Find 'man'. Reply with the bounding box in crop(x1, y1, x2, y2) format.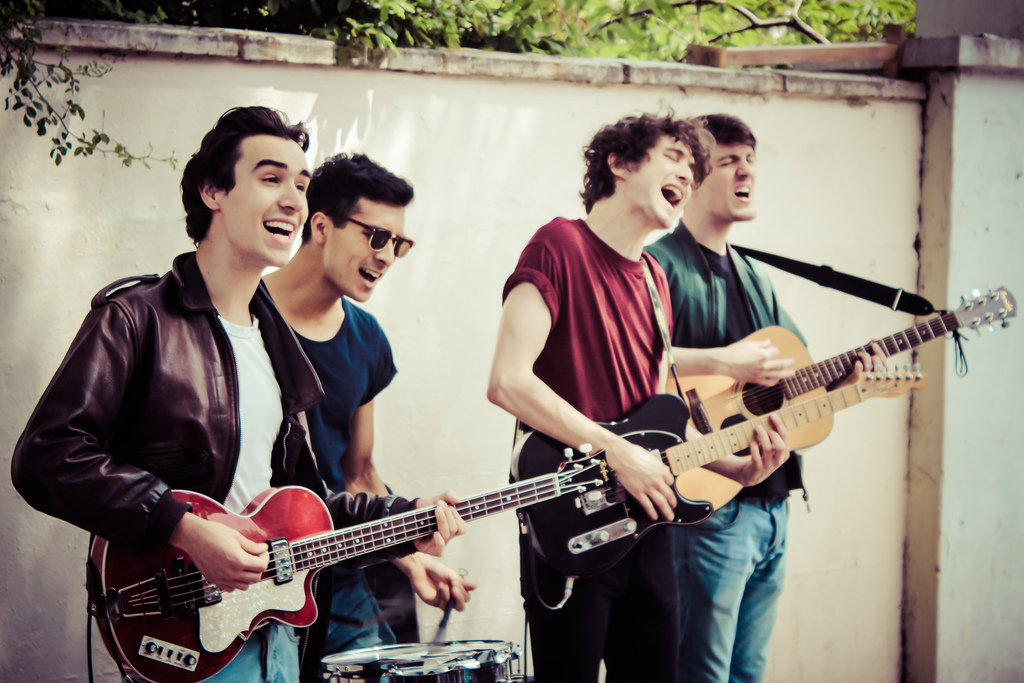
crop(243, 146, 483, 682).
